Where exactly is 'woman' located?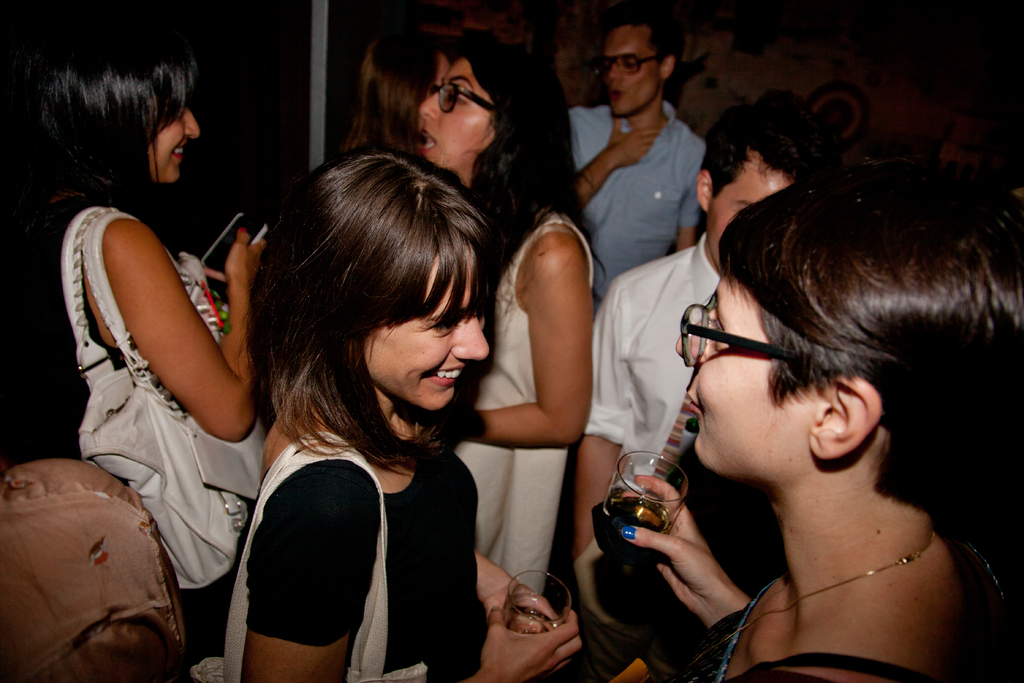
Its bounding box is Rect(419, 39, 607, 582).
